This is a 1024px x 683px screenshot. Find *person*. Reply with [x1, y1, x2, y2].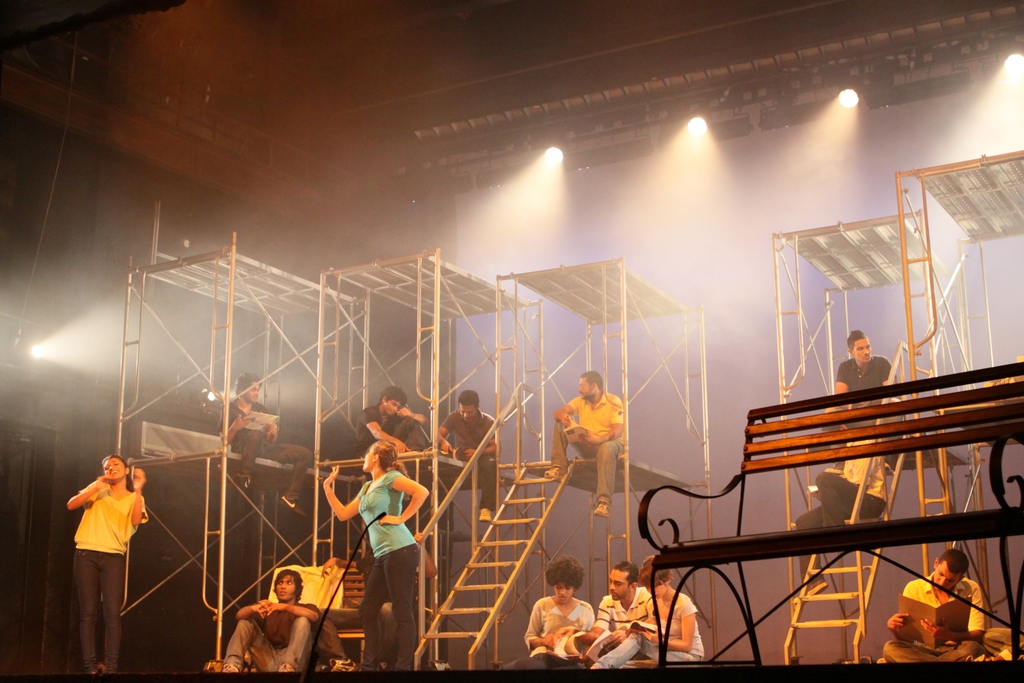
[435, 390, 493, 525].
